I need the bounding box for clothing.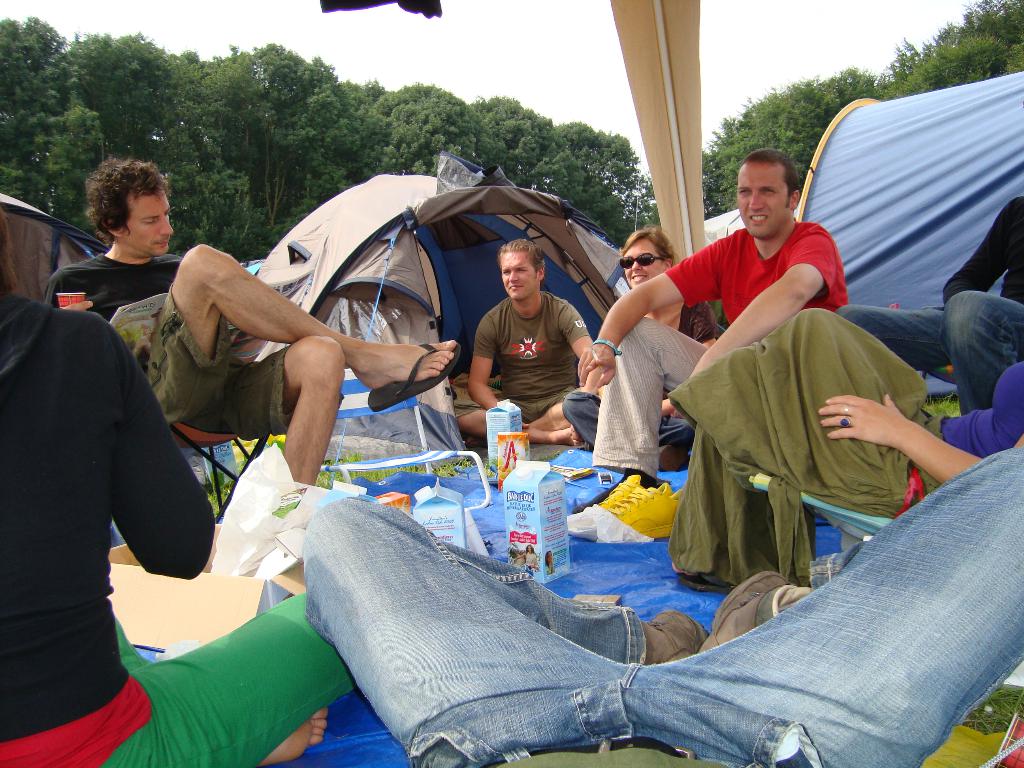
Here it is: bbox(0, 292, 355, 767).
